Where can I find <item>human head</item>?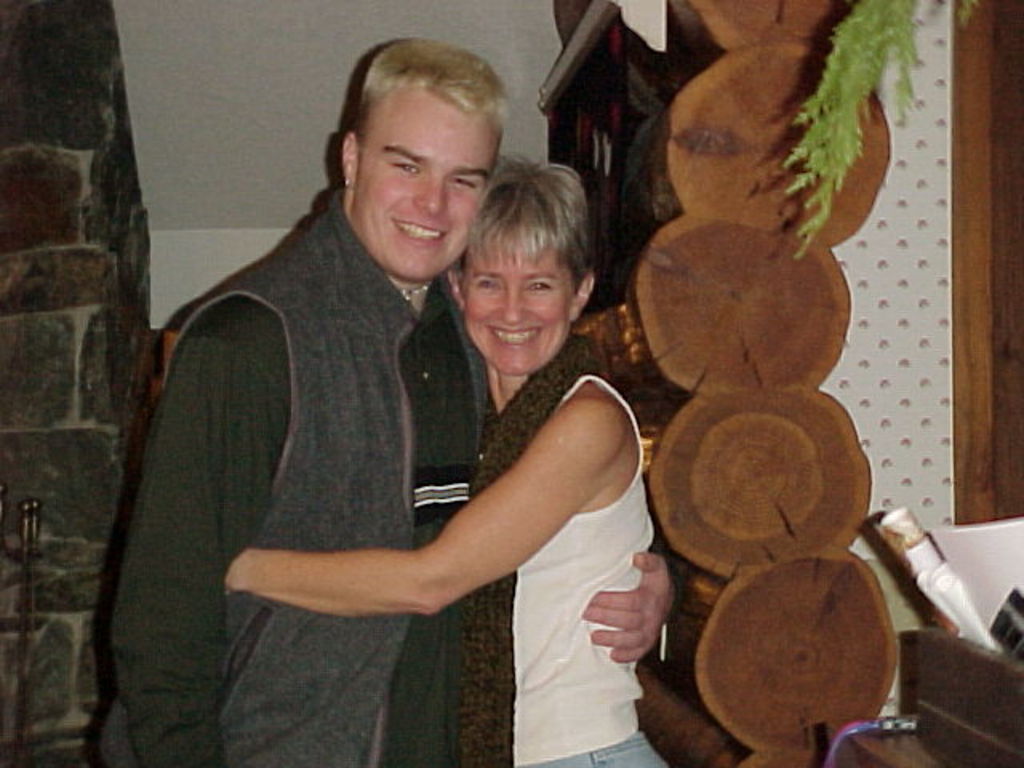
You can find it at (x1=291, y1=27, x2=512, y2=304).
